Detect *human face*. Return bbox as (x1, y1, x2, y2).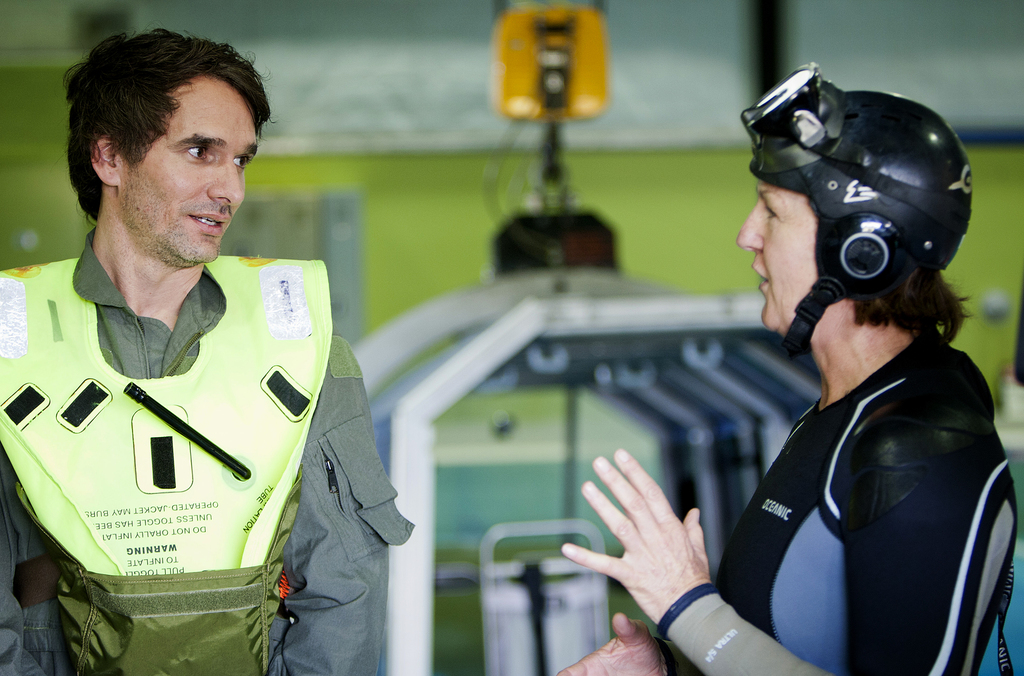
(115, 70, 256, 267).
